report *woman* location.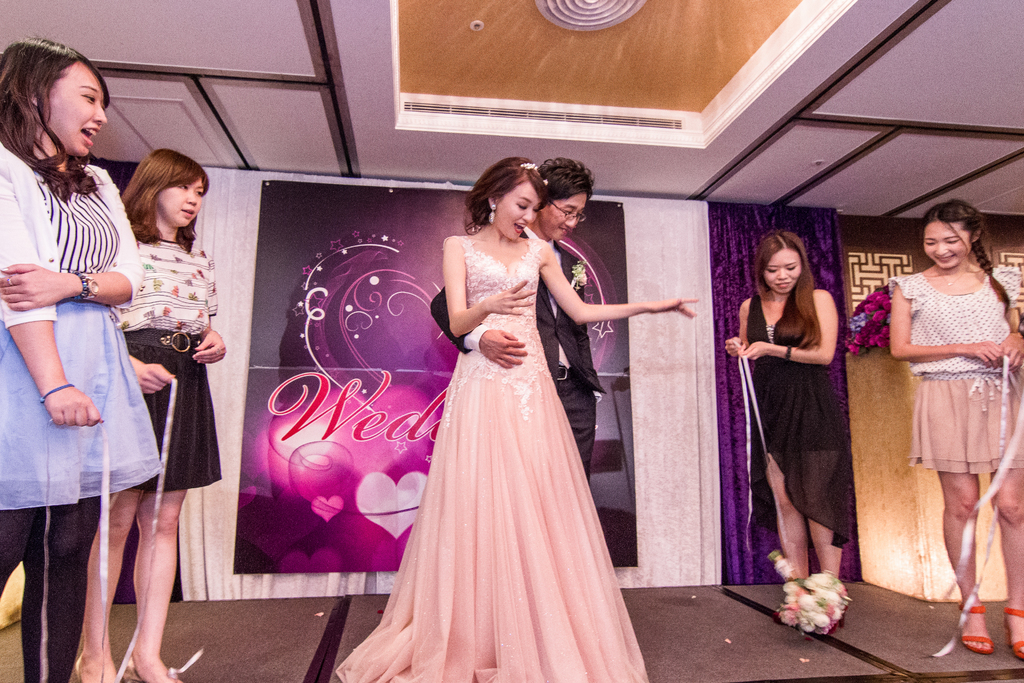
Report: l=70, t=147, r=225, b=682.
